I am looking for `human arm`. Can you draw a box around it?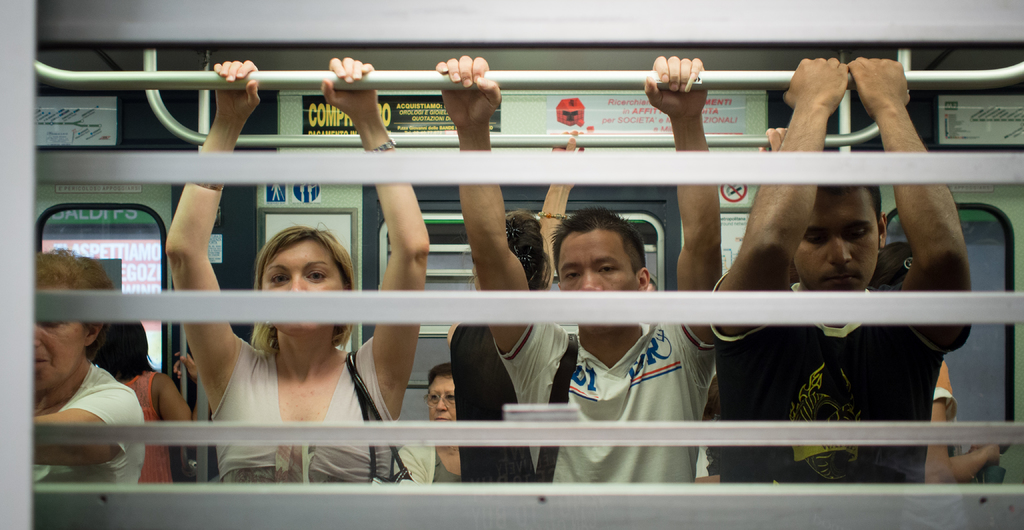
Sure, the bounding box is x1=166 y1=57 x2=260 y2=379.
